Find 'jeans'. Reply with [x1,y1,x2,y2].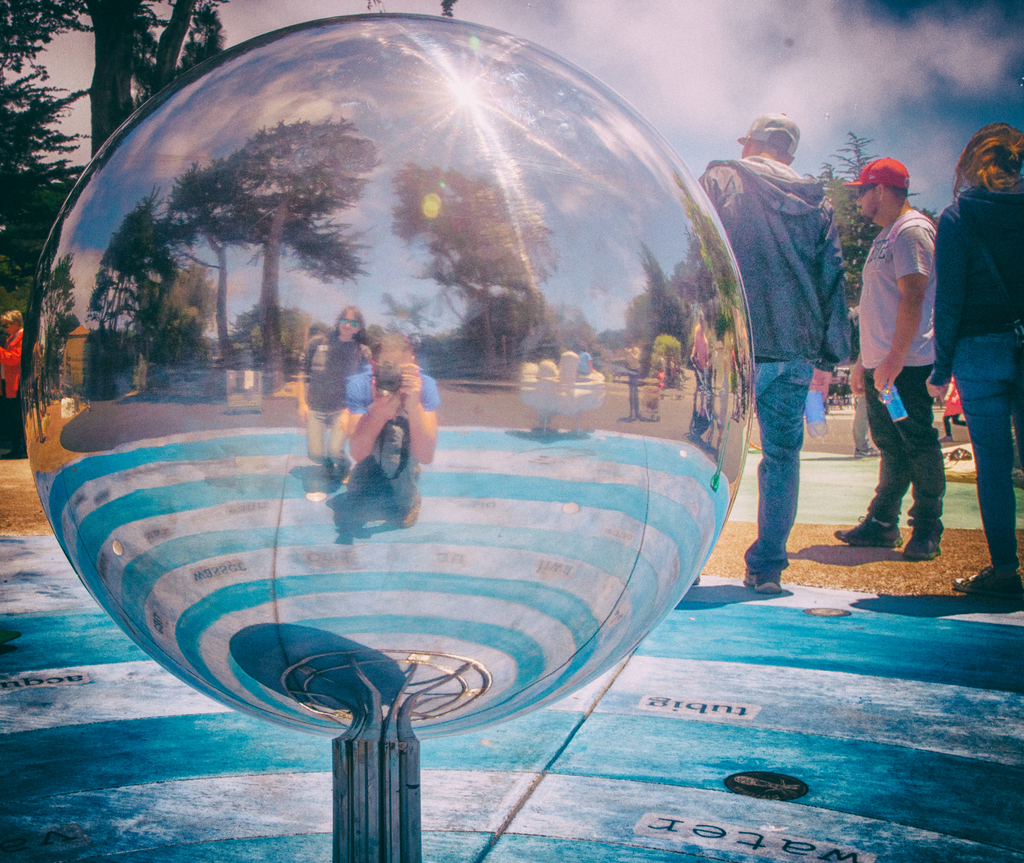
[691,362,817,578].
